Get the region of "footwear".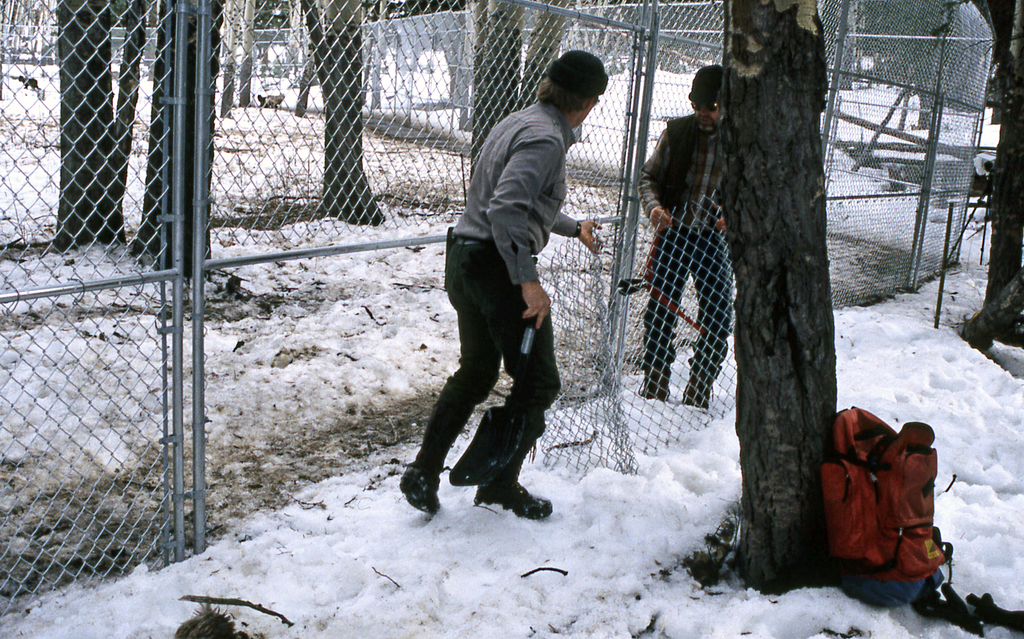
crop(470, 466, 551, 517).
